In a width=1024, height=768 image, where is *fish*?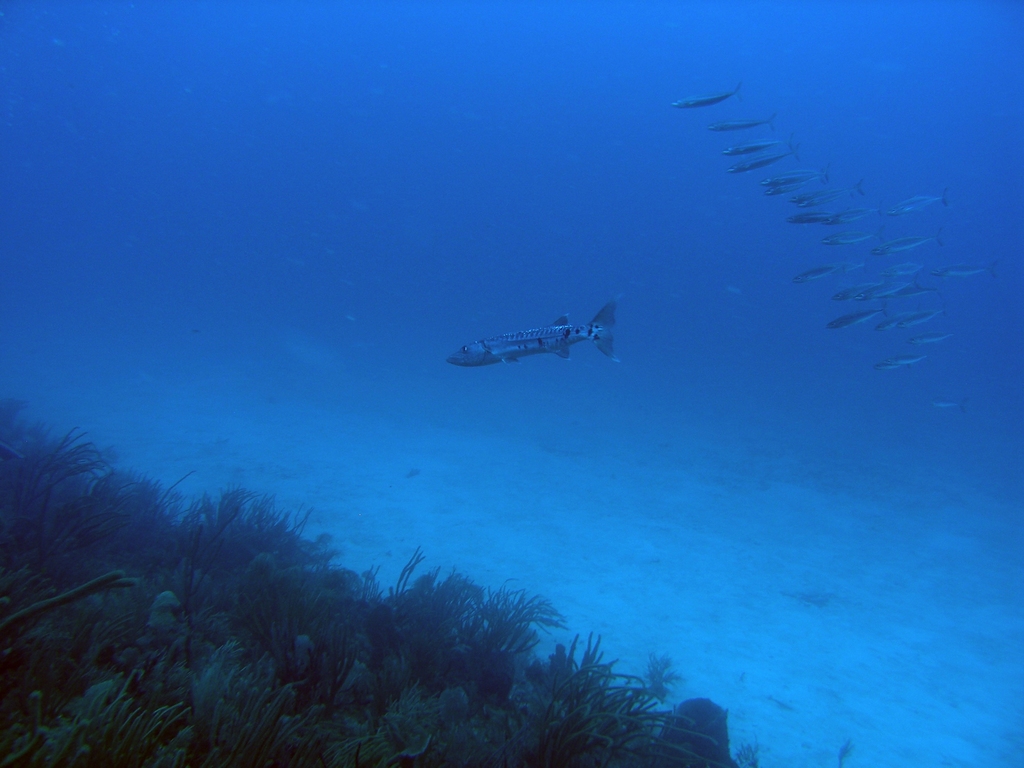
select_region(831, 205, 879, 227).
